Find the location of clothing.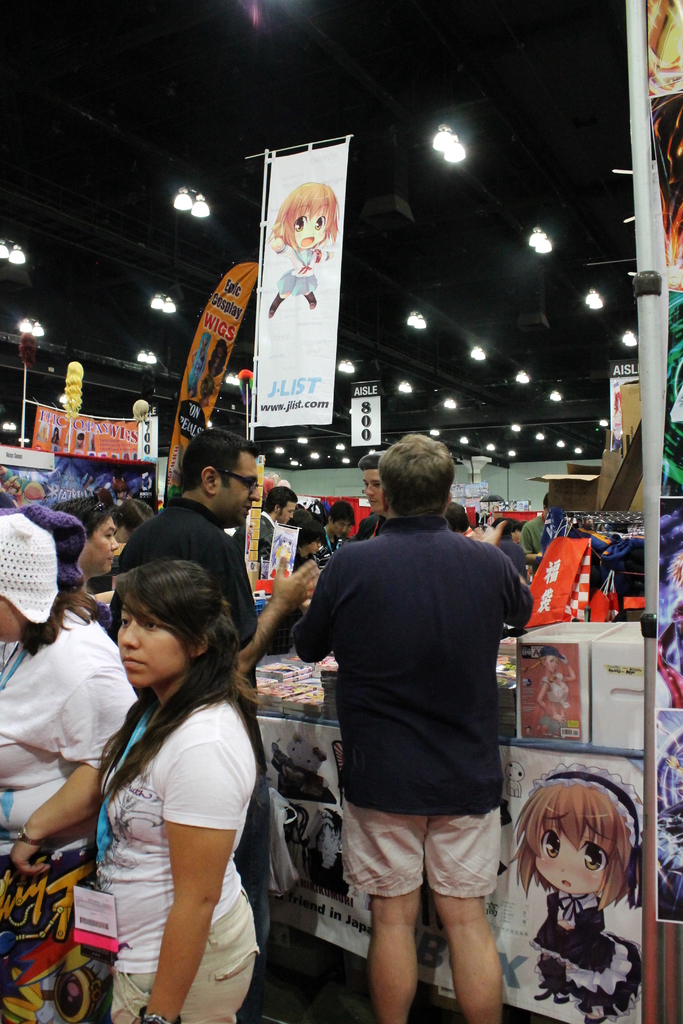
Location: rect(0, 608, 136, 1023).
